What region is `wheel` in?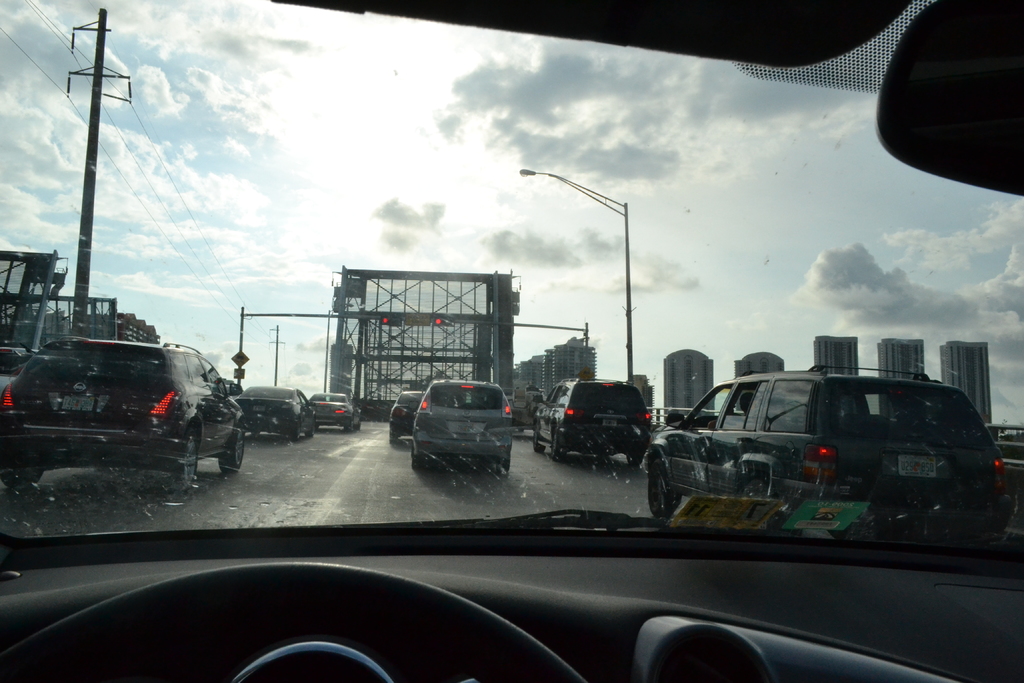
BBox(496, 452, 511, 475).
